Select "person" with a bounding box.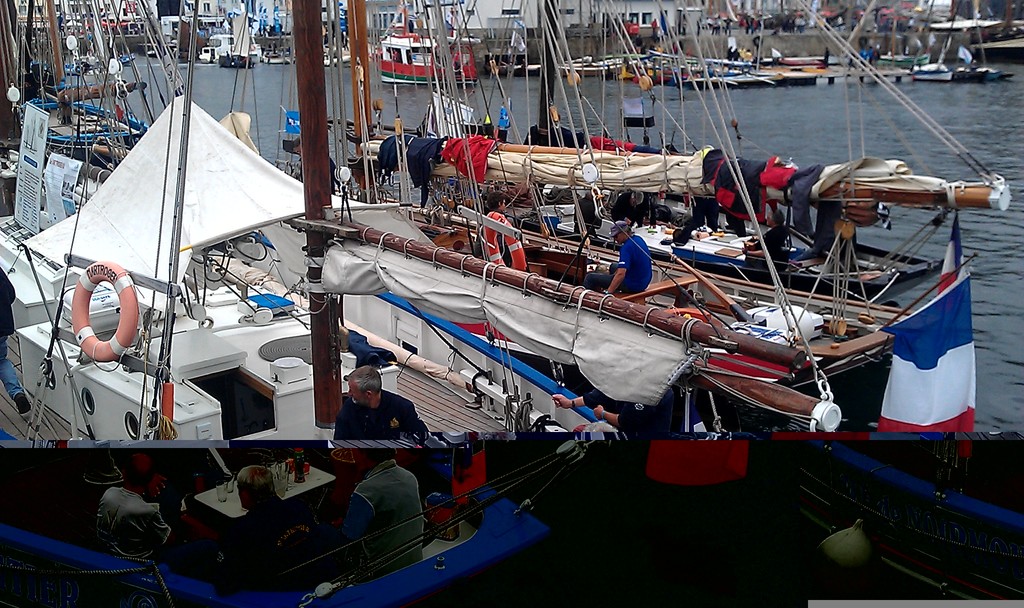
(x1=573, y1=188, x2=602, y2=237).
